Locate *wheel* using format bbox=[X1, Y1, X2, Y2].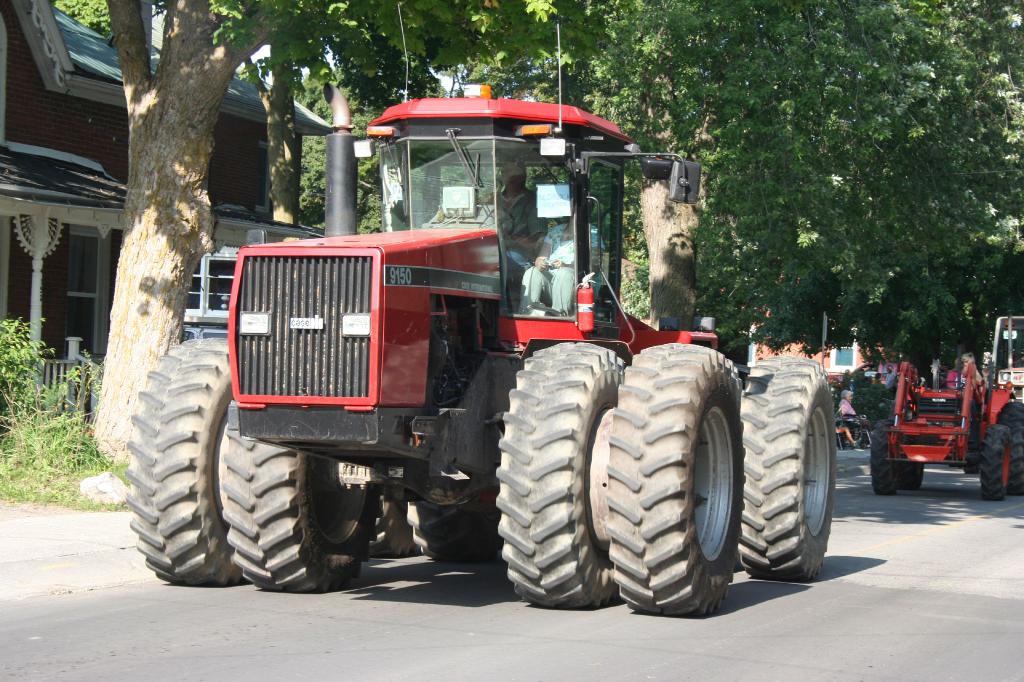
bbox=[410, 501, 502, 564].
